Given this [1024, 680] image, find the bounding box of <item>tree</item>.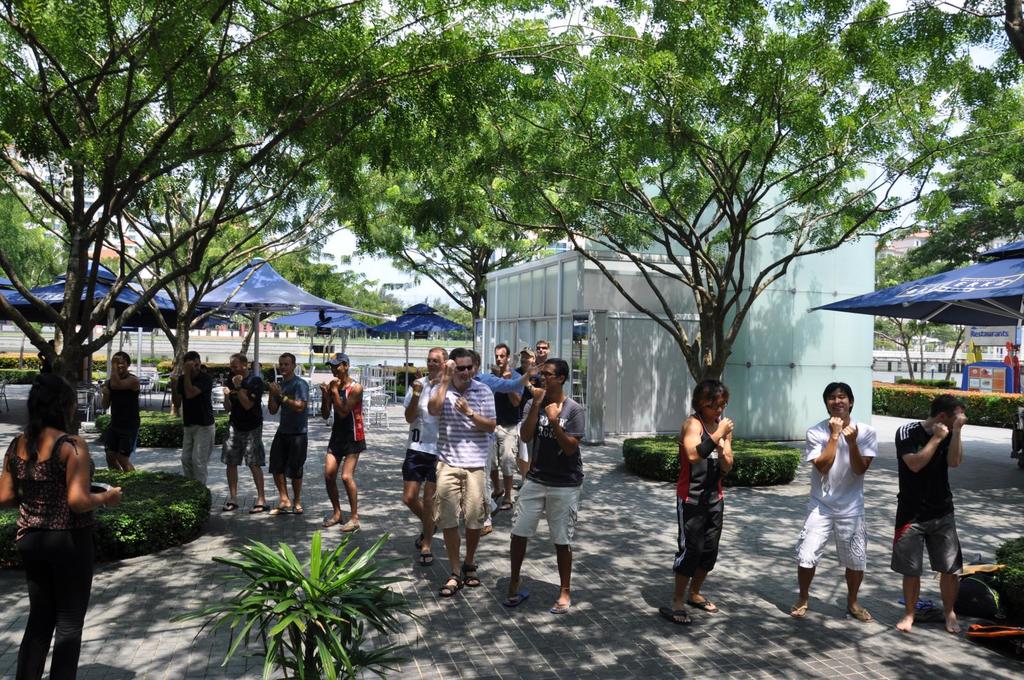
l=876, t=246, r=963, b=383.
